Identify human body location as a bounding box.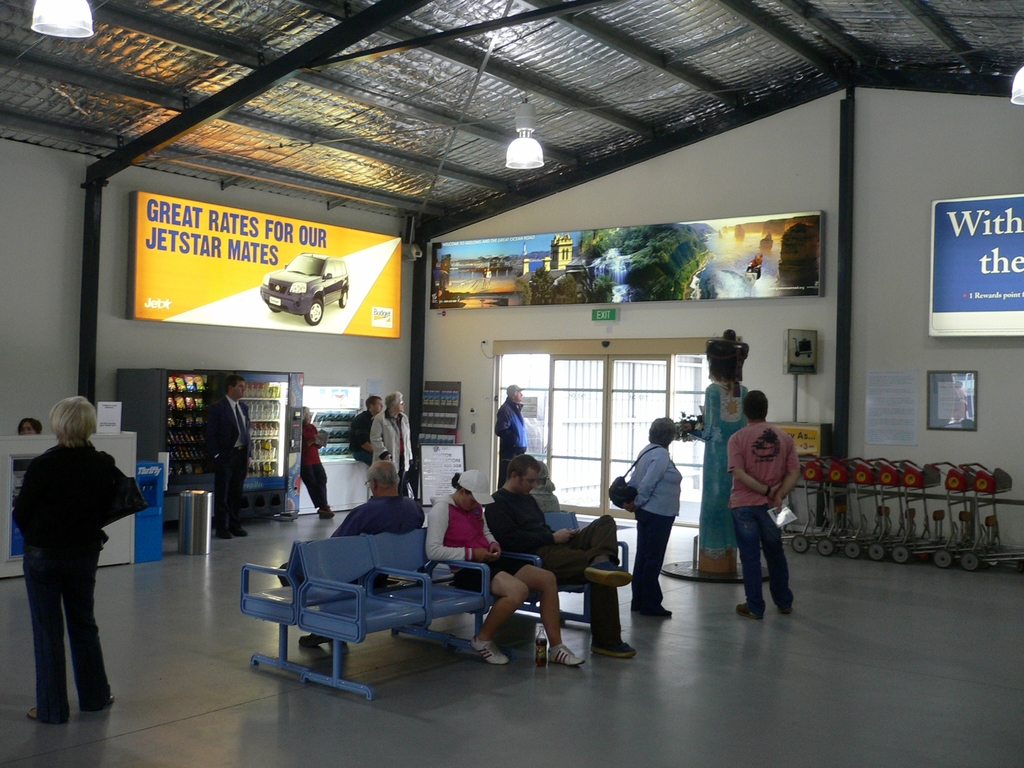
(8, 377, 129, 712).
